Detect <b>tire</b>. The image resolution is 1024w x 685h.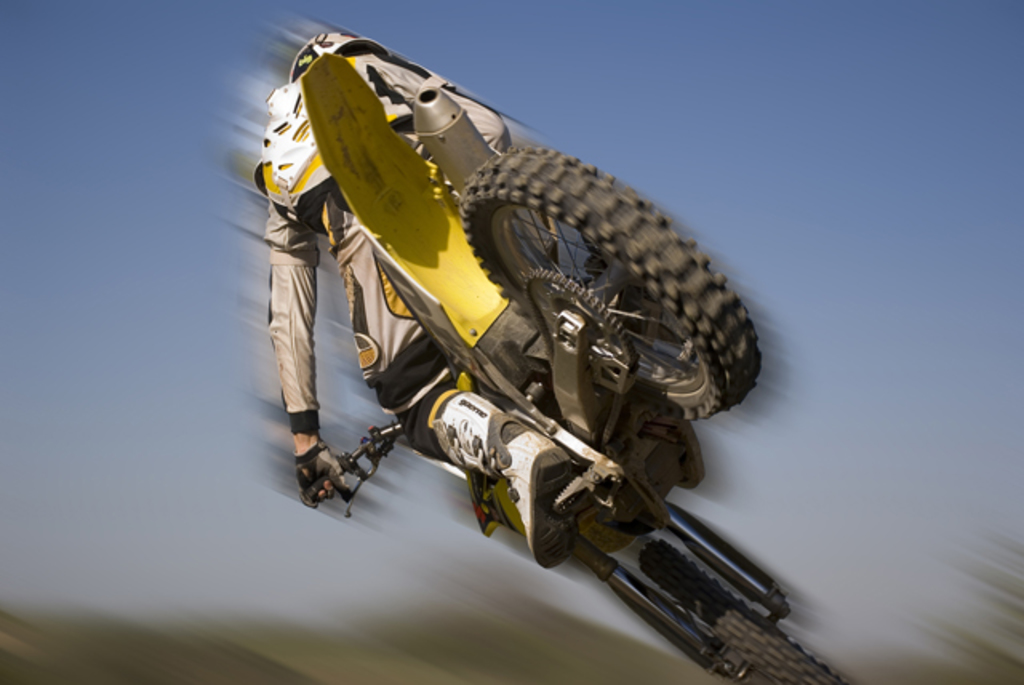
(x1=464, y1=147, x2=763, y2=416).
